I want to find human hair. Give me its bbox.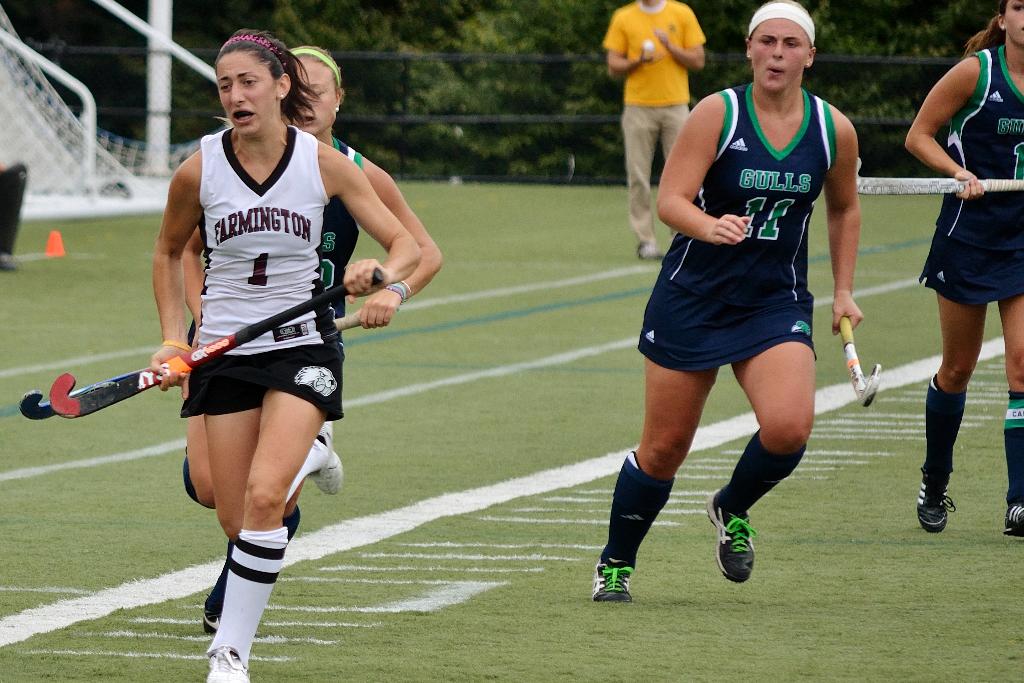
l=201, t=29, r=317, b=145.
